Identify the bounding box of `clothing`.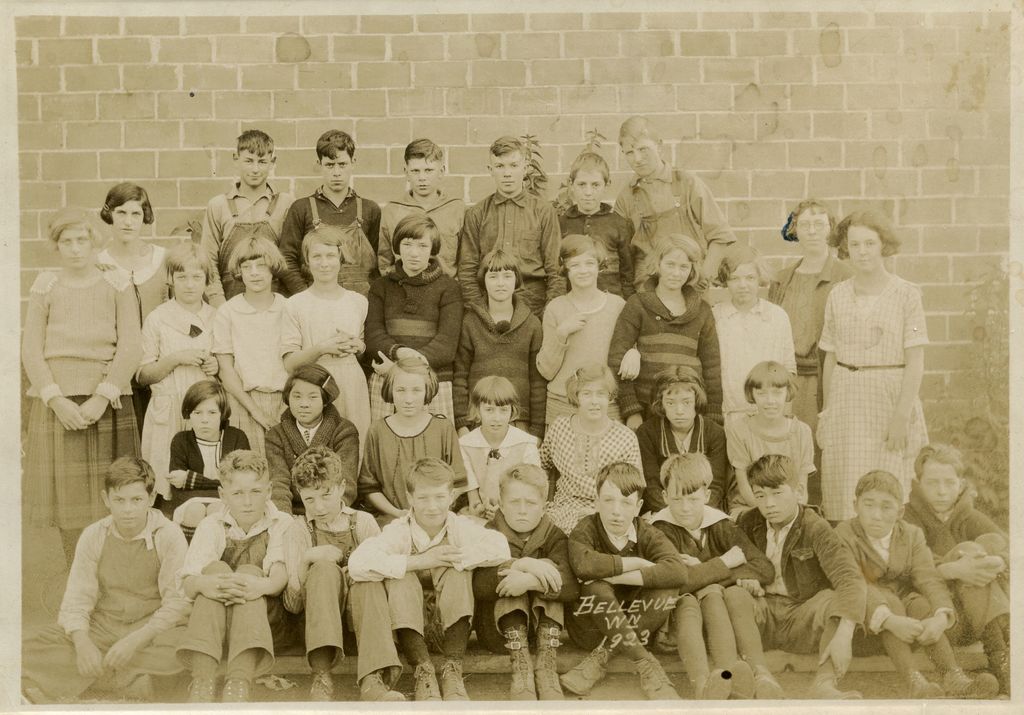
x1=569, y1=511, x2=684, y2=664.
